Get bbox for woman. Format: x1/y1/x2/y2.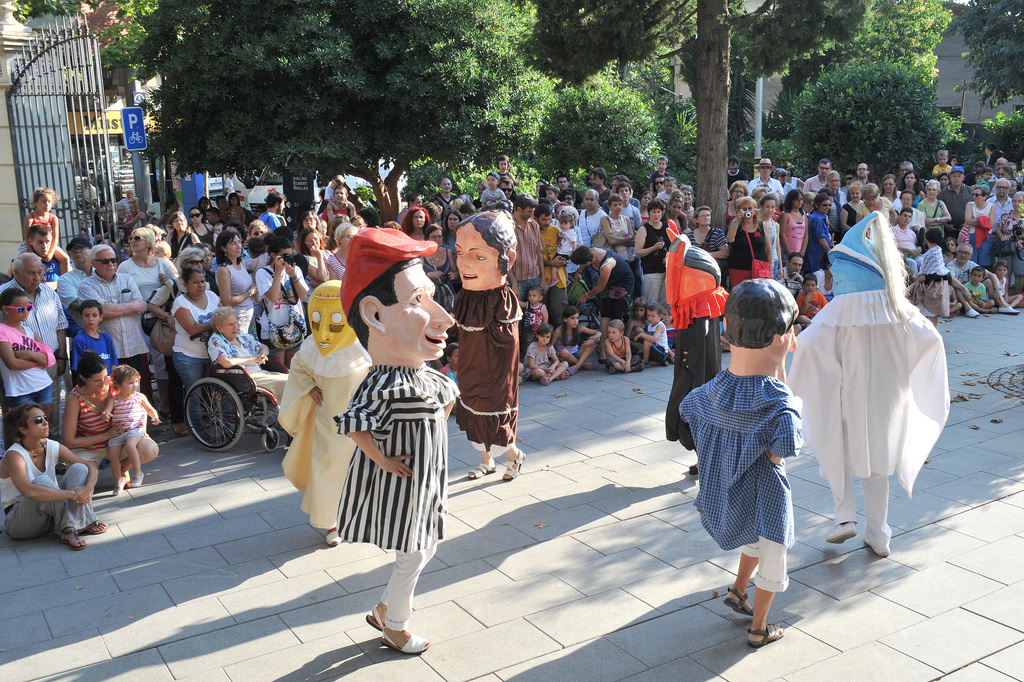
570/242/634/362.
